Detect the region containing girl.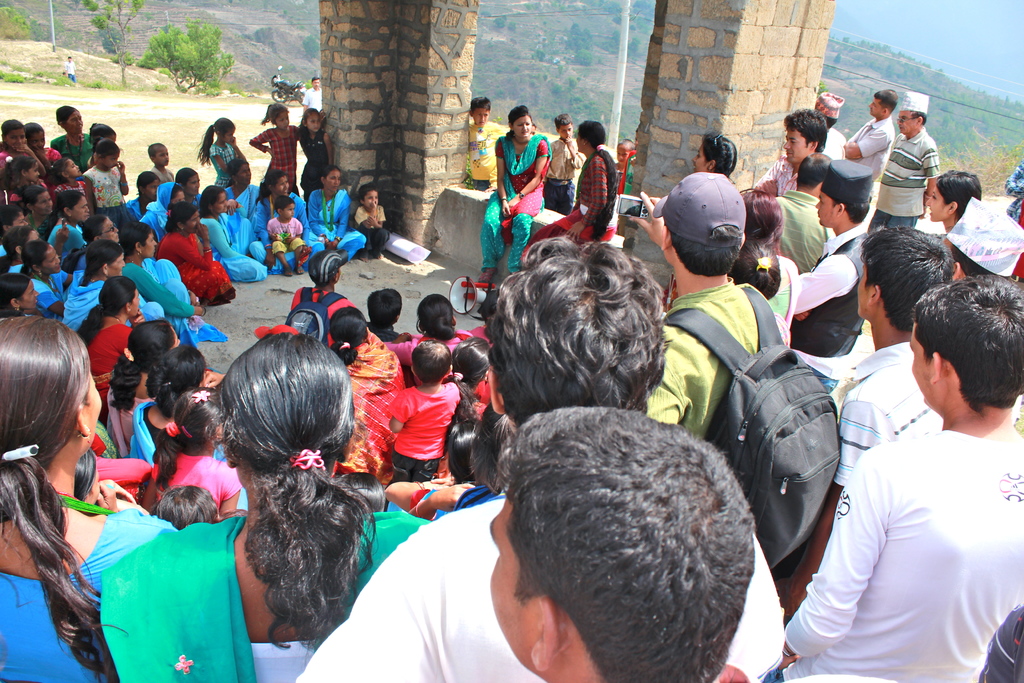
[139,387,244,518].
